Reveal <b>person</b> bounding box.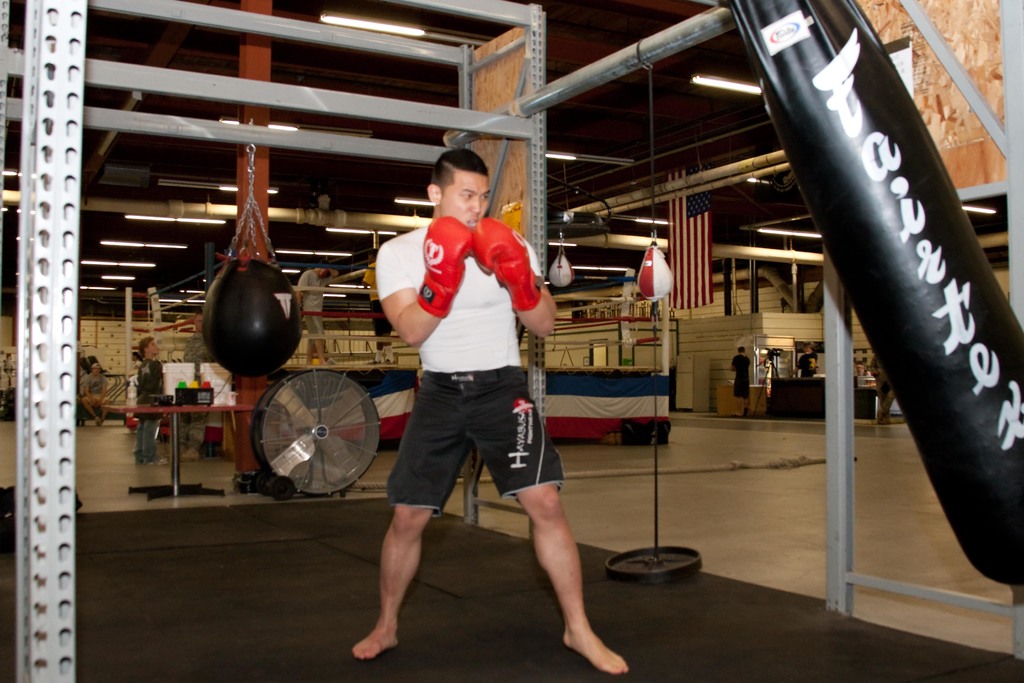
Revealed: 76/363/109/420.
